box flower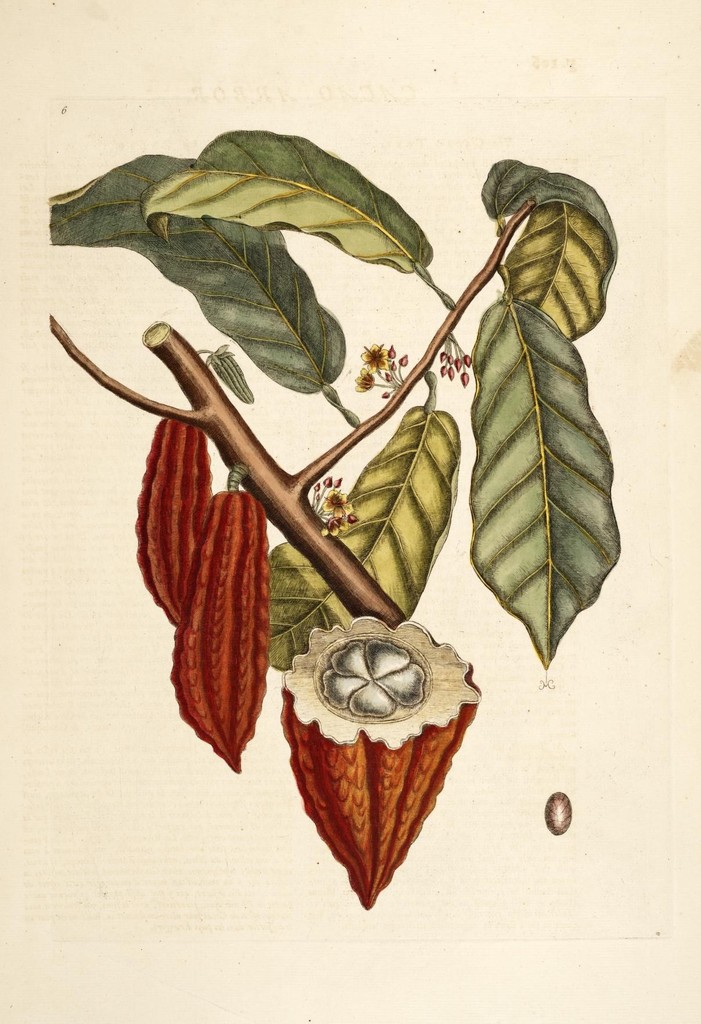
bbox(318, 481, 350, 520)
